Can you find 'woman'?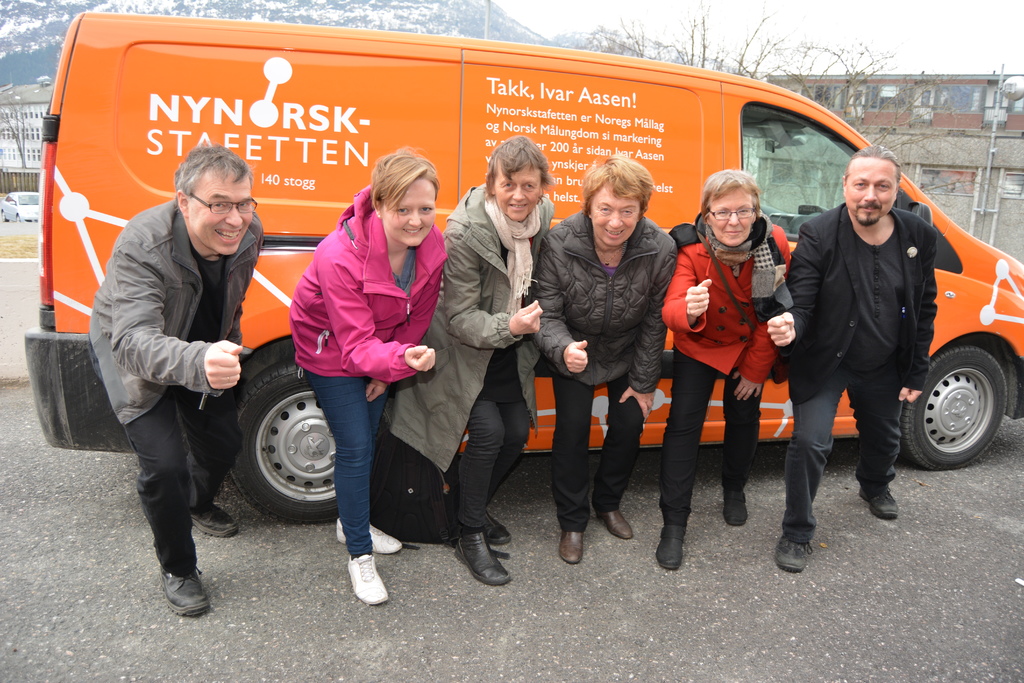
Yes, bounding box: detection(385, 136, 556, 590).
